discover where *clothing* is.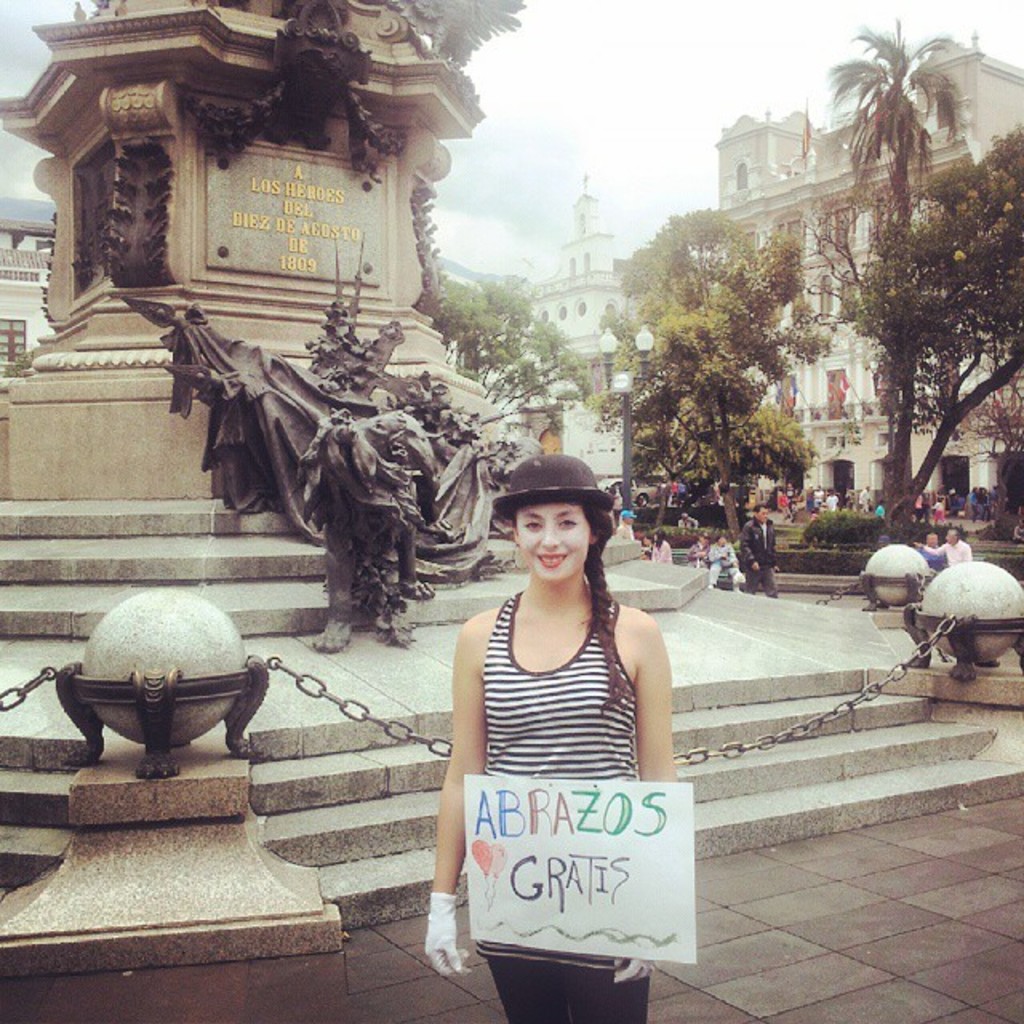
Discovered at <bbox>648, 542, 674, 562</bbox>.
